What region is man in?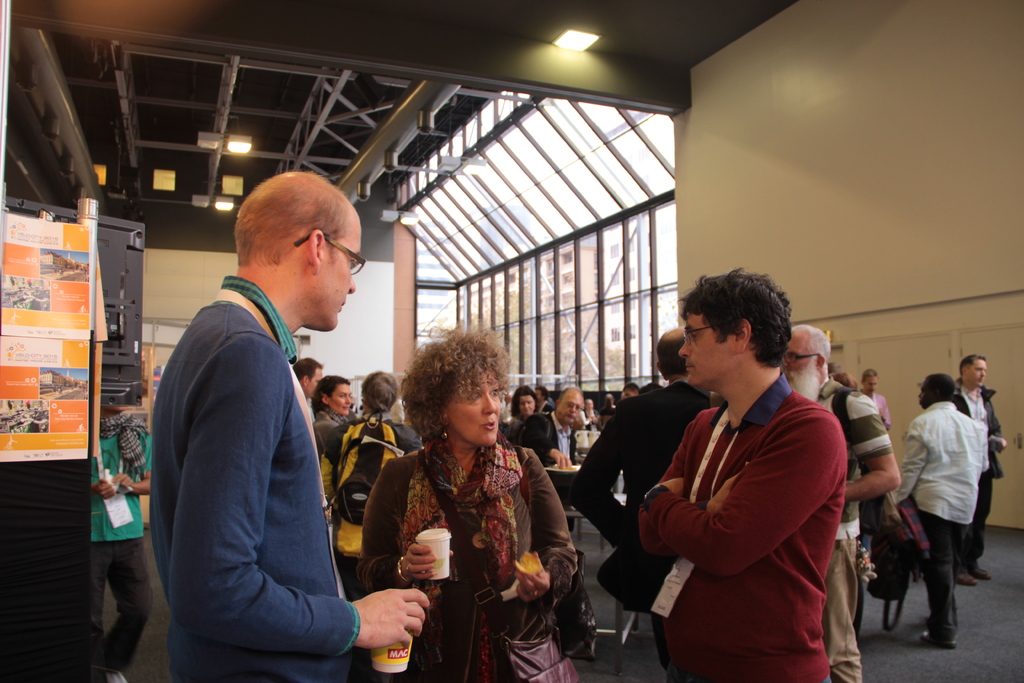
950, 353, 1009, 587.
